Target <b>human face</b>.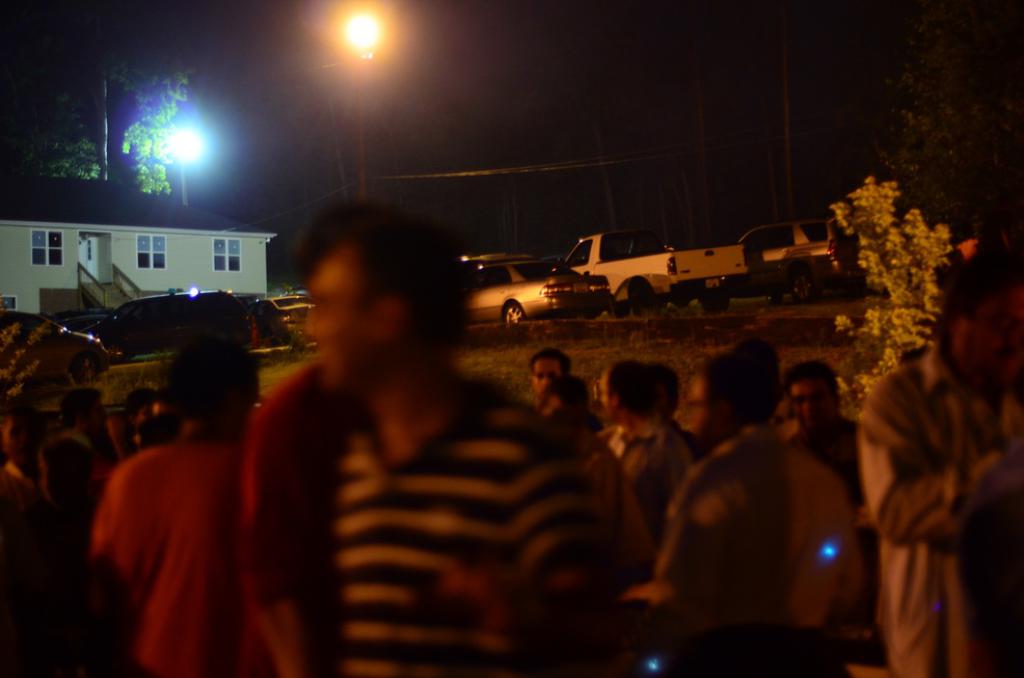
Target region: [x1=977, y1=283, x2=1023, y2=397].
